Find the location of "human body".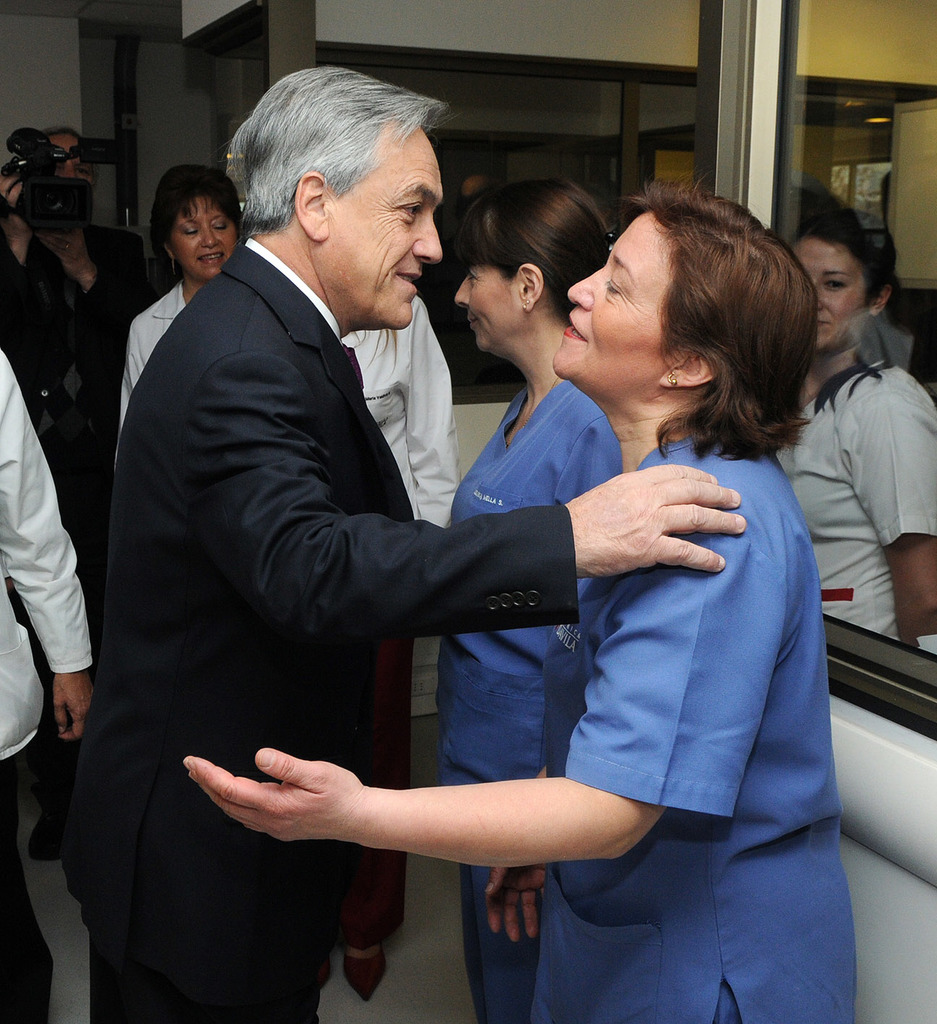
Location: <region>444, 347, 623, 1023</region>.
